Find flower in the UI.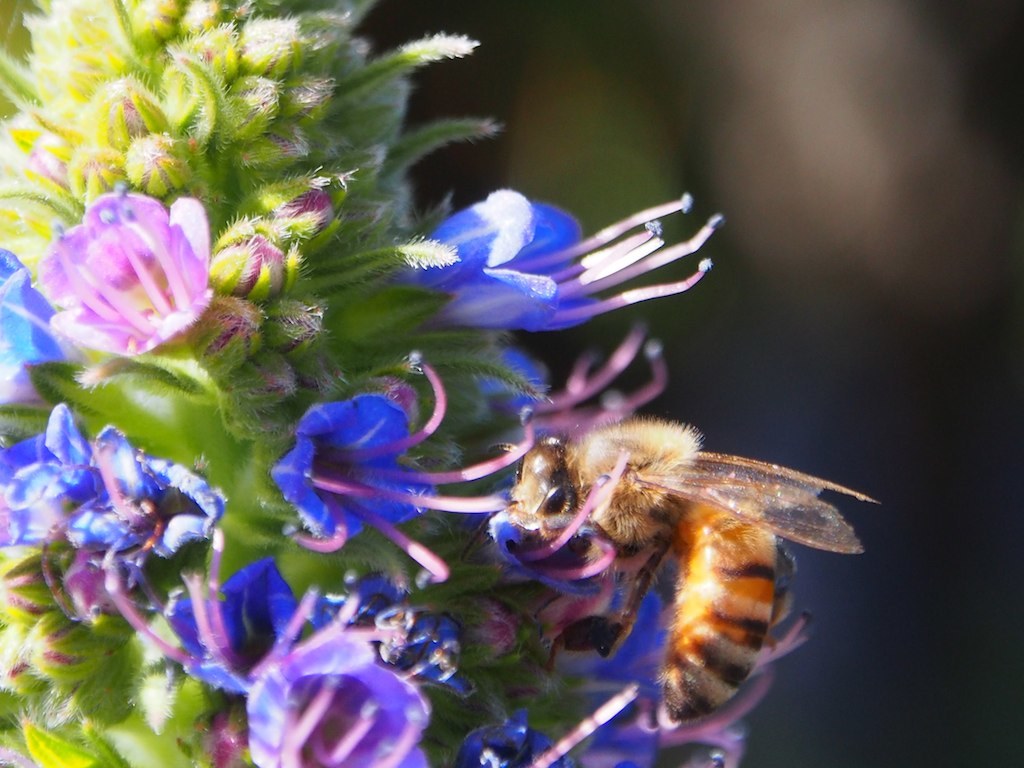
UI element at 390,190,724,332.
